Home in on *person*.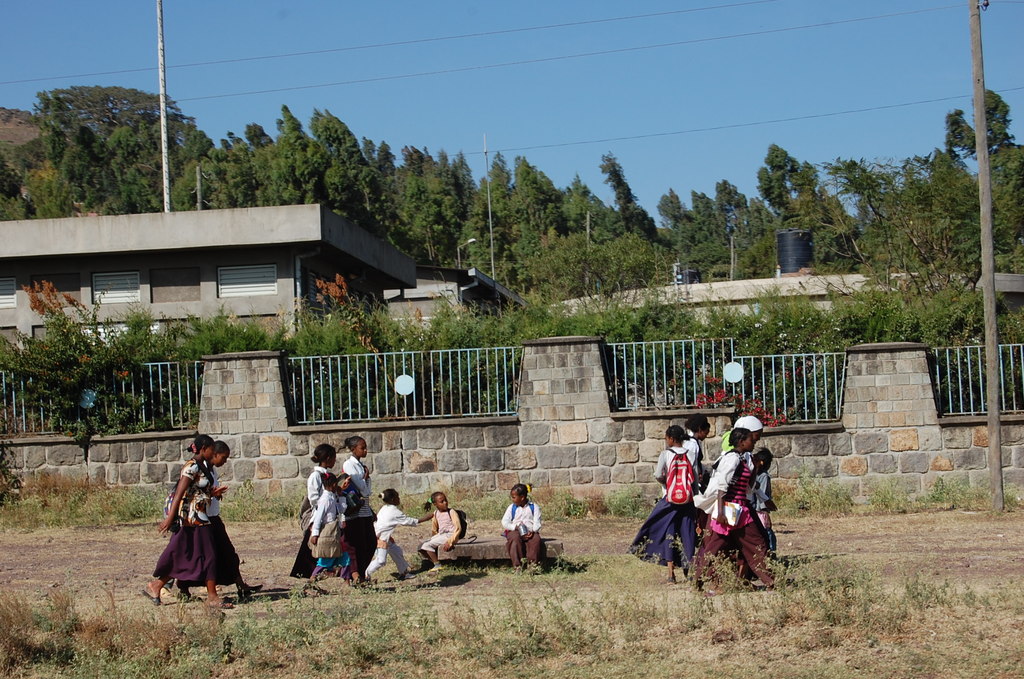
Homed in at bbox=[685, 407, 712, 489].
